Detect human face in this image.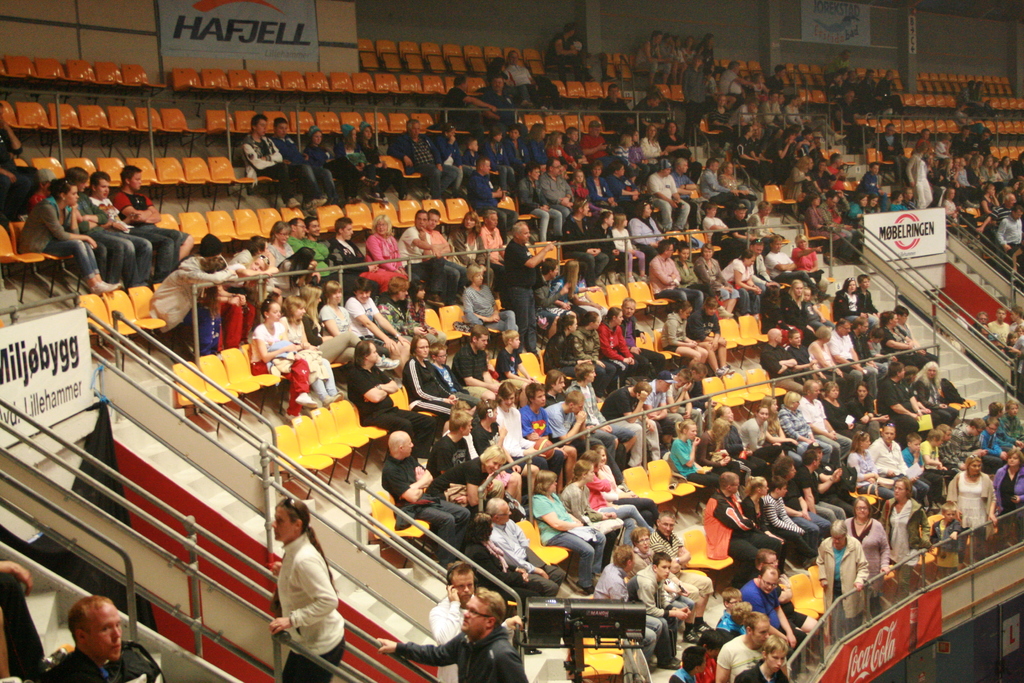
Detection: (681, 162, 687, 172).
